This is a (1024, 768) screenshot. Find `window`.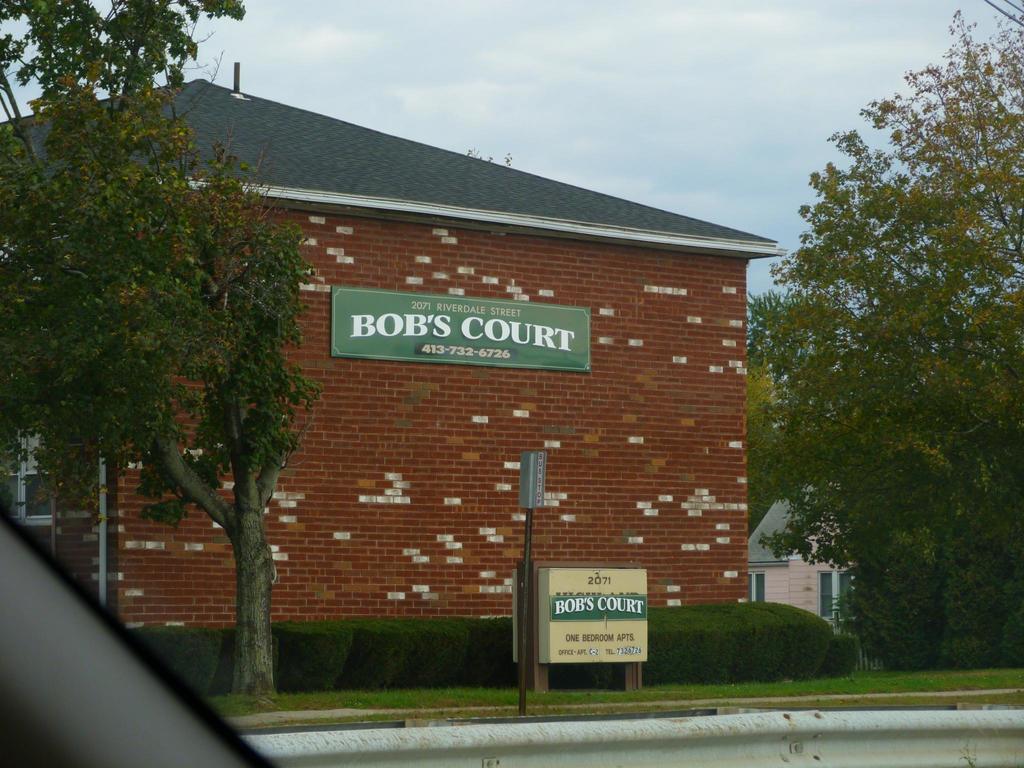
Bounding box: x1=744 y1=572 x2=767 y2=606.
